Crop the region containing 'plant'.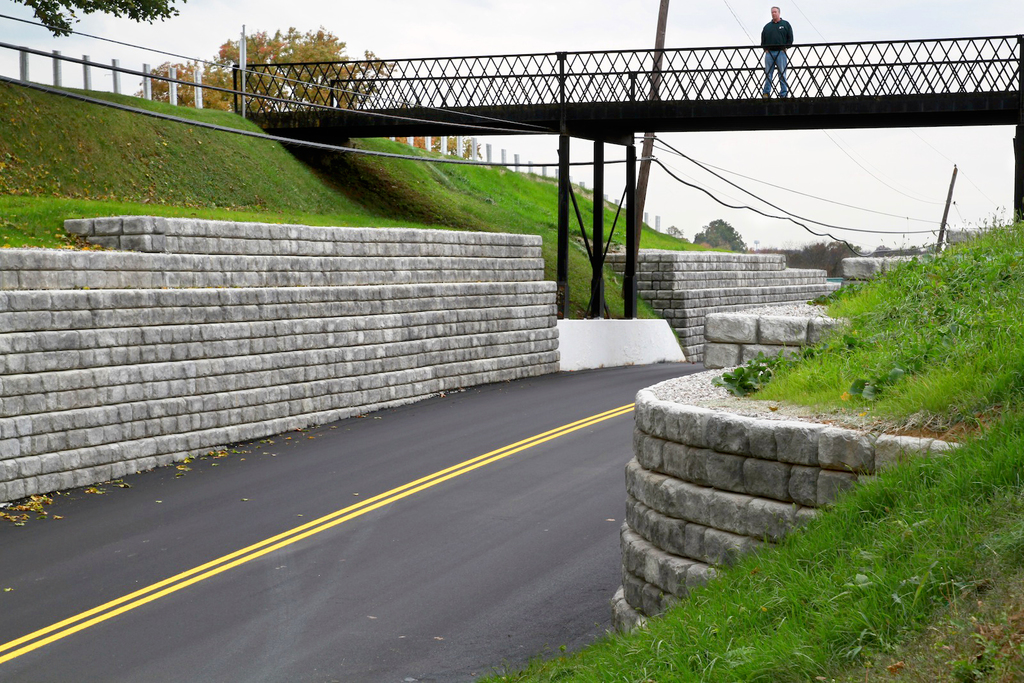
Crop region: 728, 367, 766, 394.
